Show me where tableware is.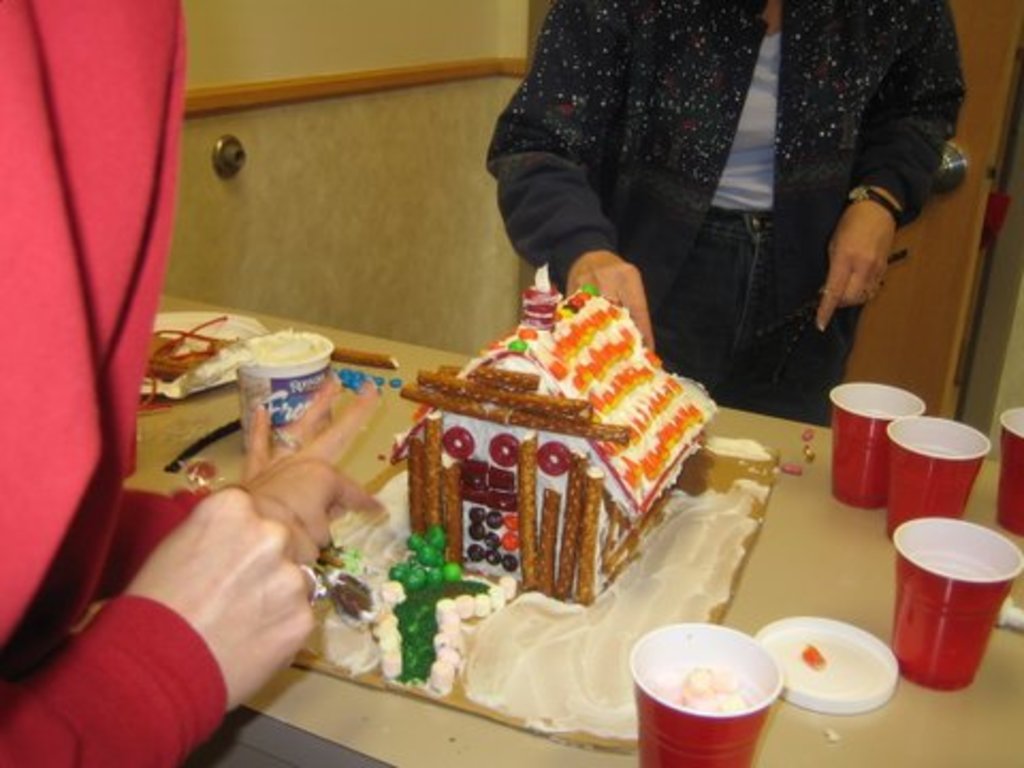
tableware is at bbox=(627, 621, 779, 766).
